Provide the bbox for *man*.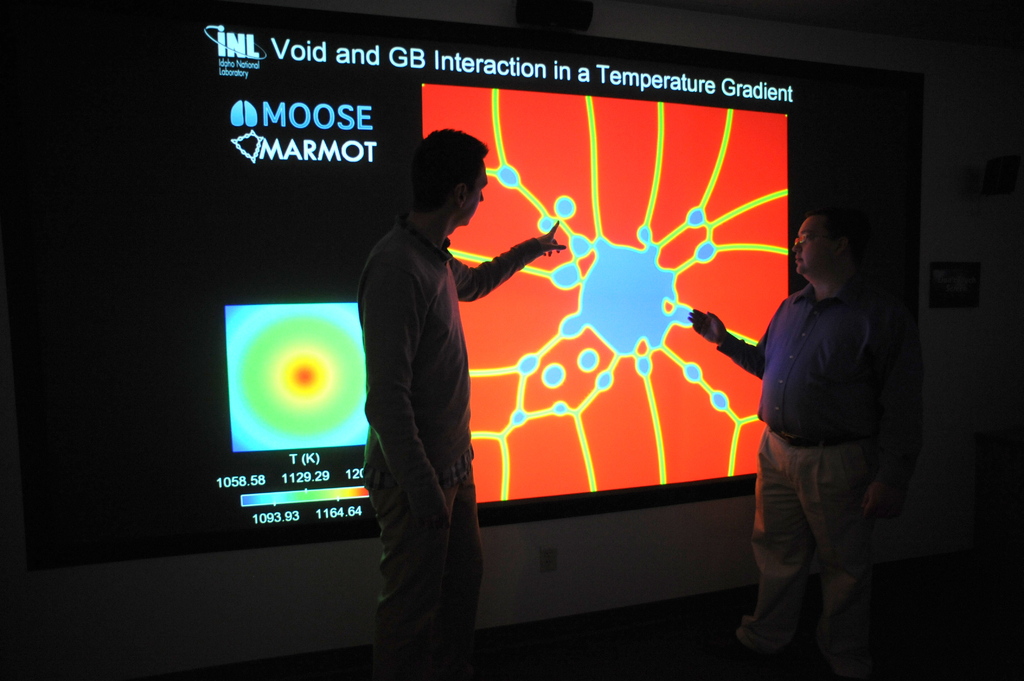
Rect(735, 186, 935, 658).
